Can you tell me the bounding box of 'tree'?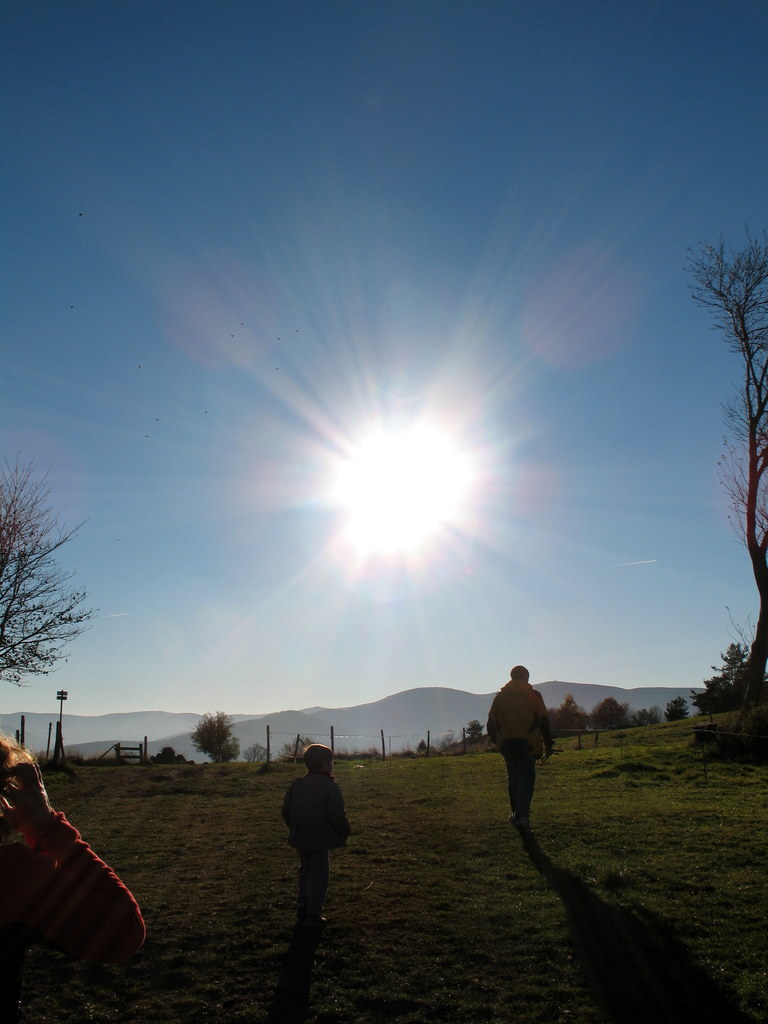
692,225,767,702.
